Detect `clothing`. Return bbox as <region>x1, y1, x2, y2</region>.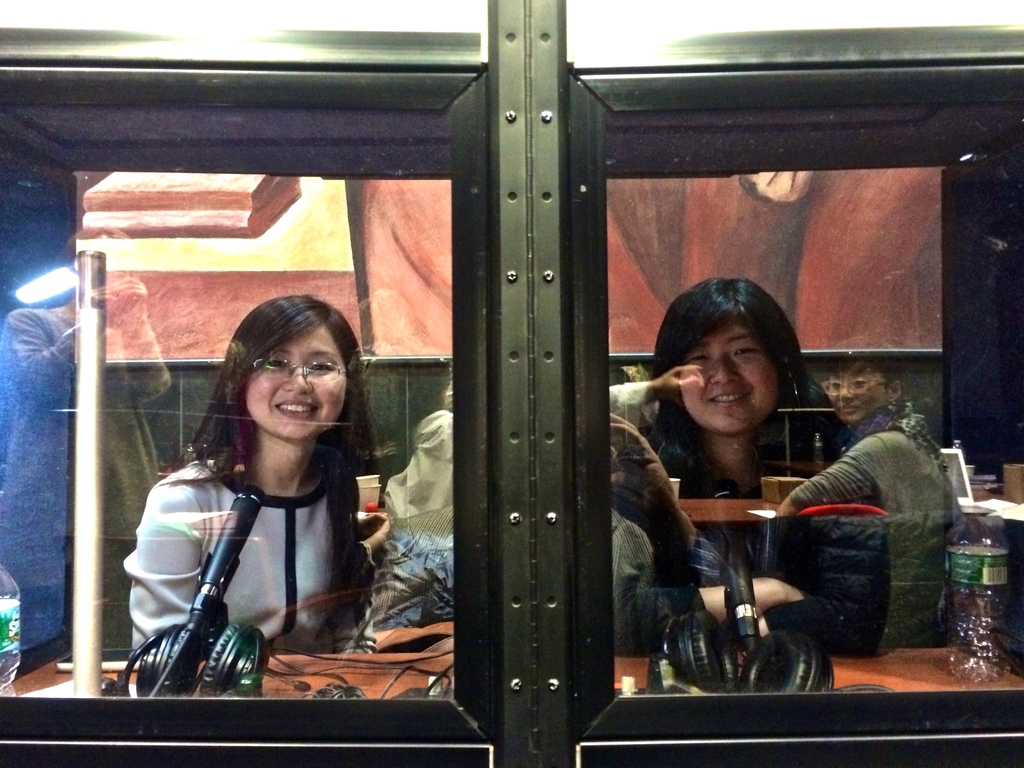
<region>106, 372, 403, 682</region>.
